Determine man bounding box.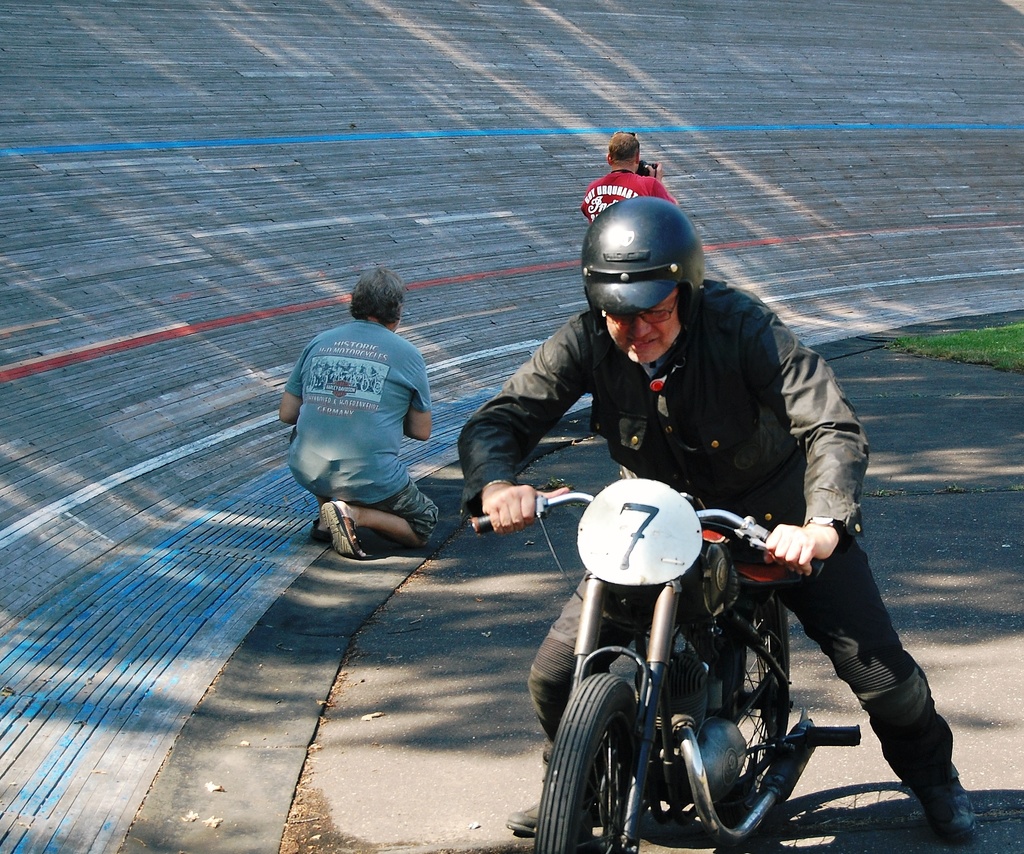
Determined: box(275, 255, 467, 584).
